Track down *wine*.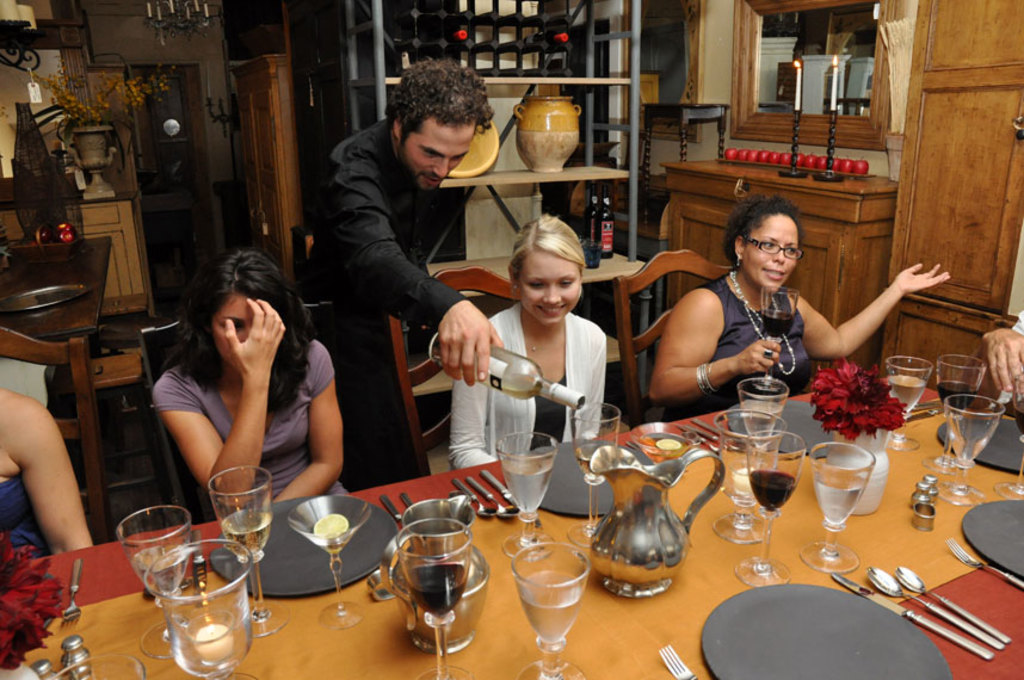
Tracked to 382,536,477,653.
